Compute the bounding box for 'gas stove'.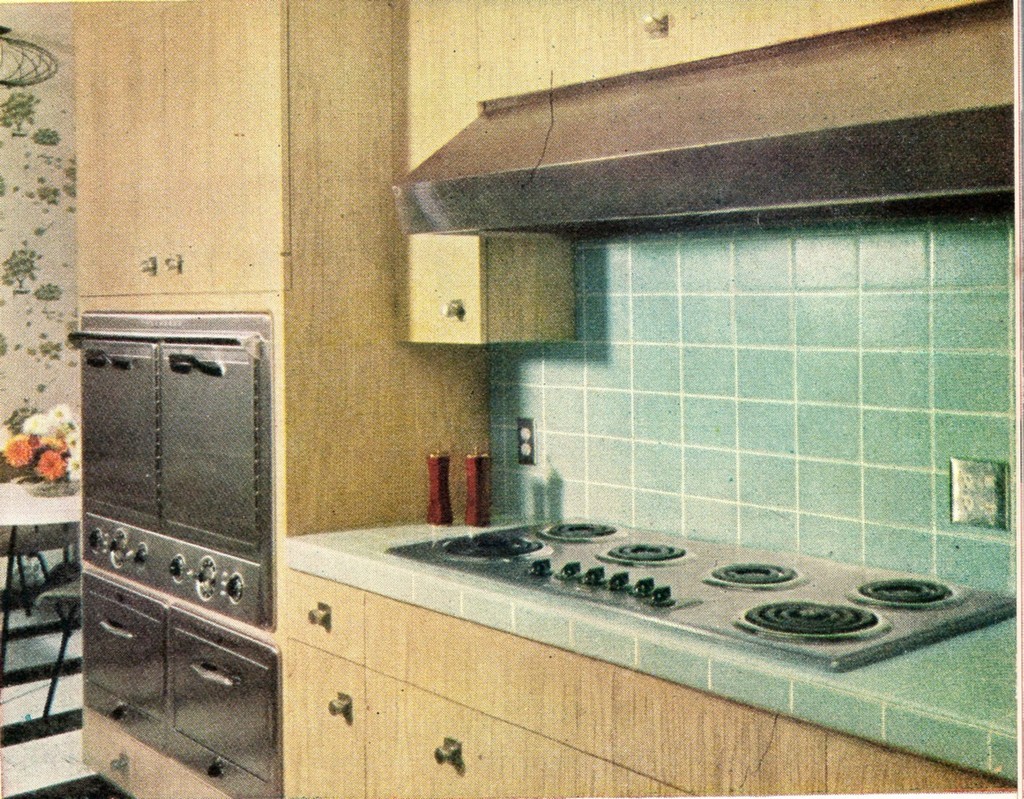
bbox=(386, 517, 1019, 674).
